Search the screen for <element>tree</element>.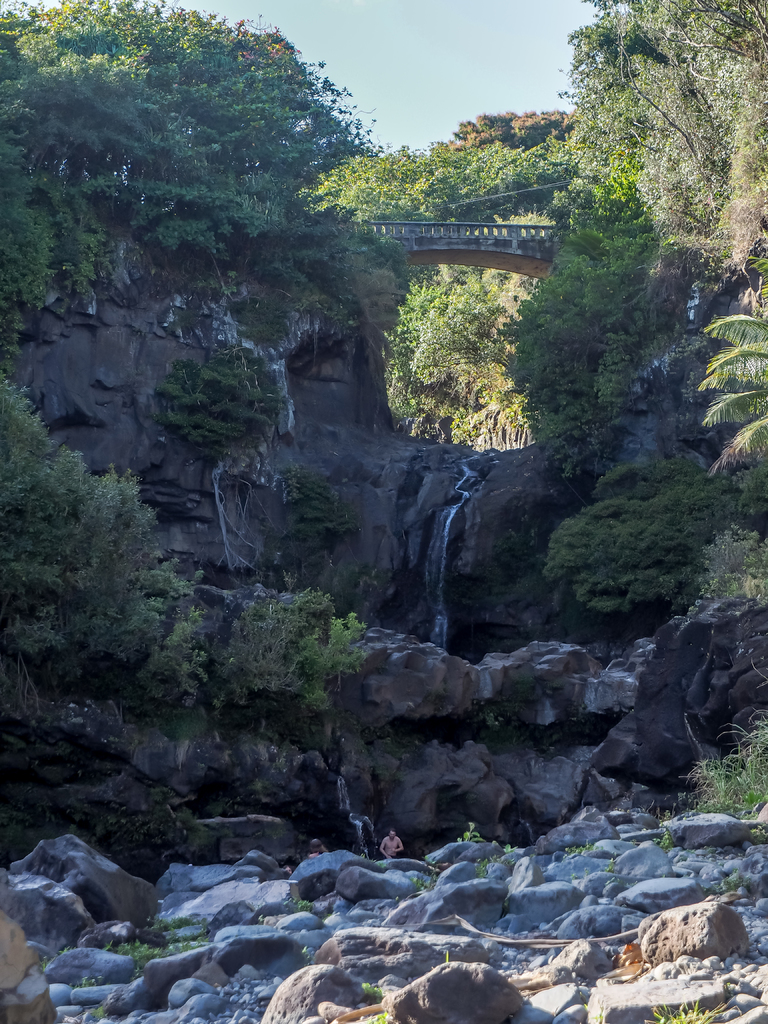
Found at locate(405, 273, 503, 424).
